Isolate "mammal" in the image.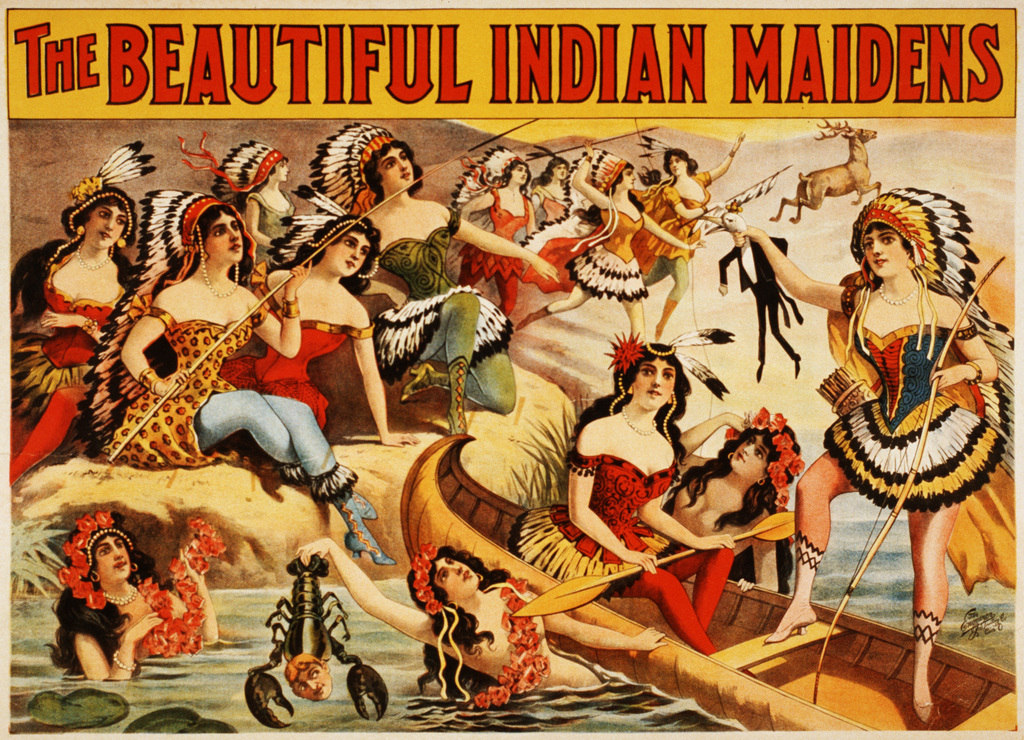
Isolated region: crop(633, 135, 744, 341).
